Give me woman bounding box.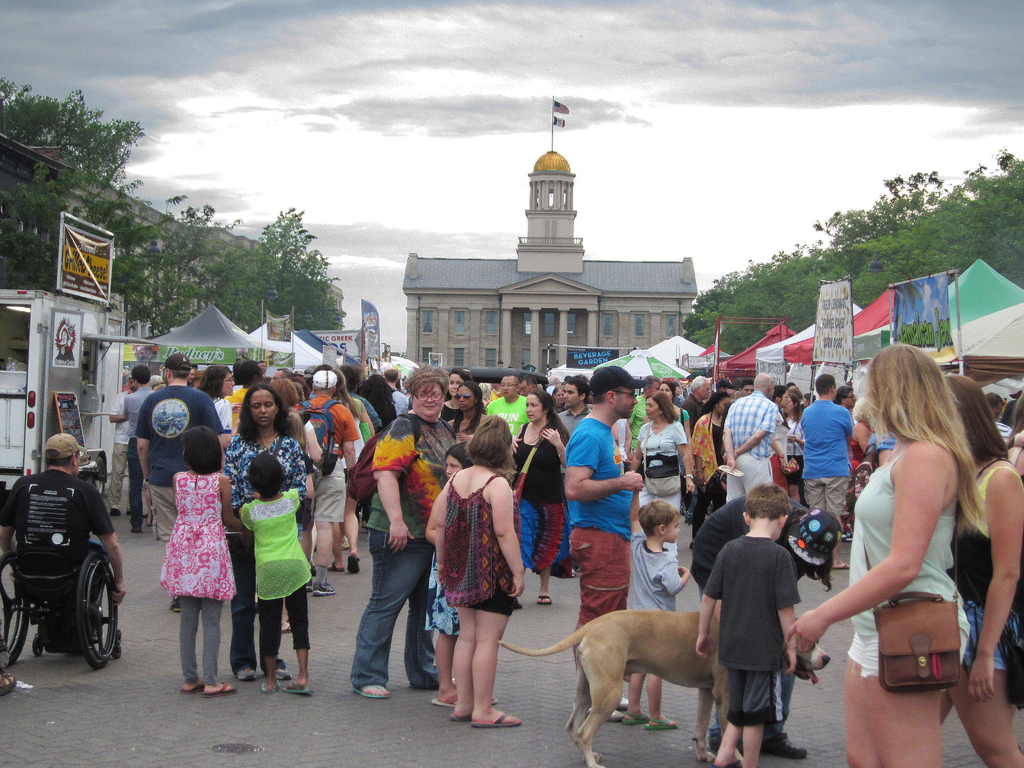
bbox(629, 393, 690, 559).
